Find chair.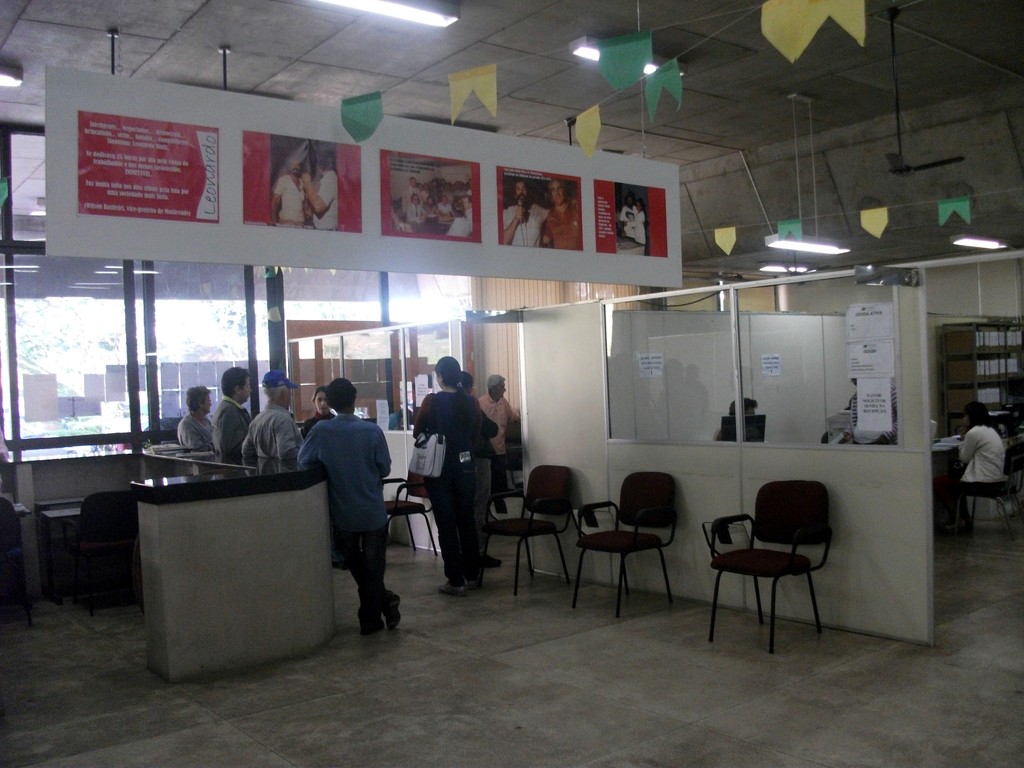
<bbox>375, 470, 439, 561</bbox>.
